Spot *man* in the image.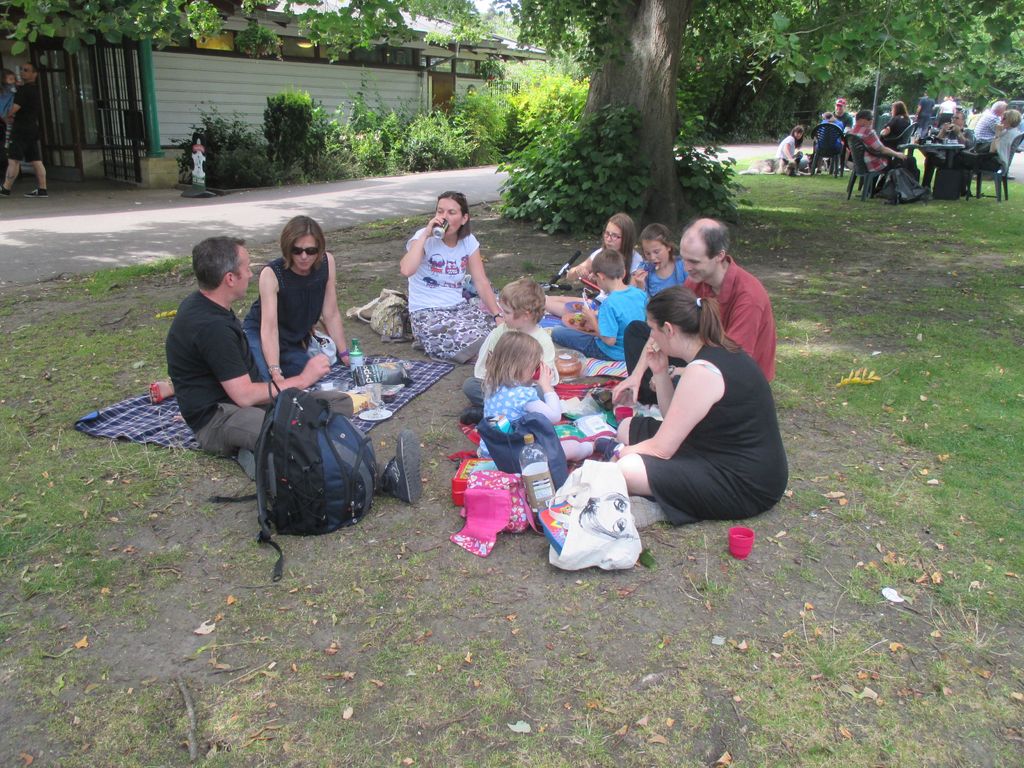
*man* found at [157,233,429,515].
